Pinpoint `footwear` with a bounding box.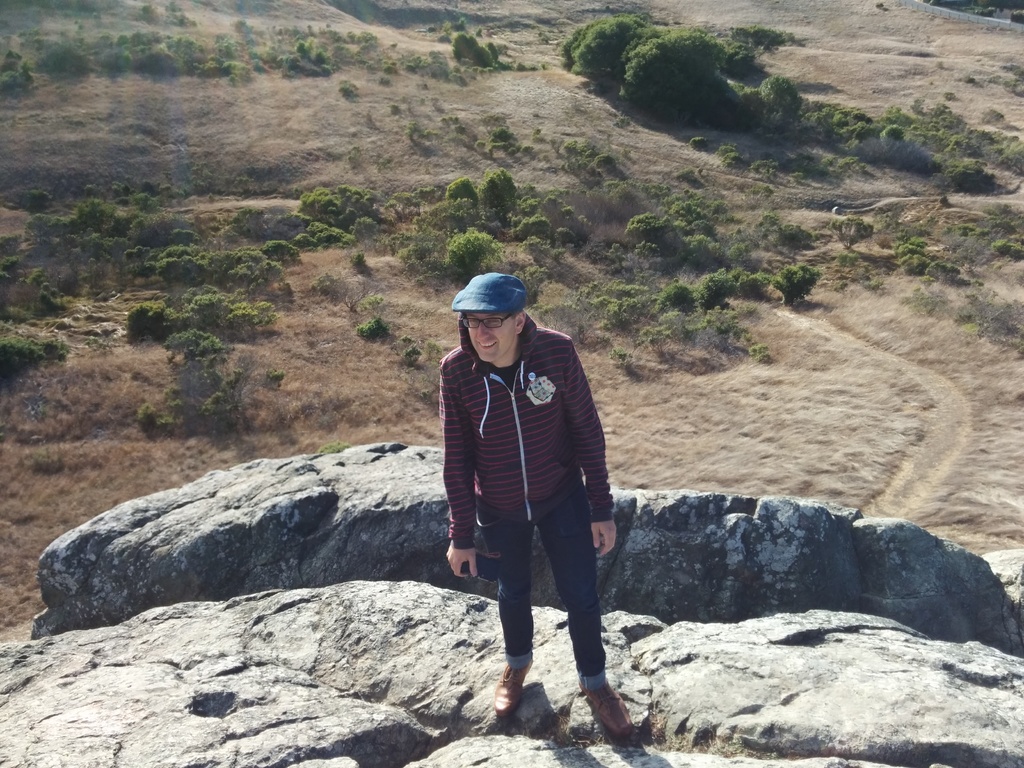
(562,655,630,751).
